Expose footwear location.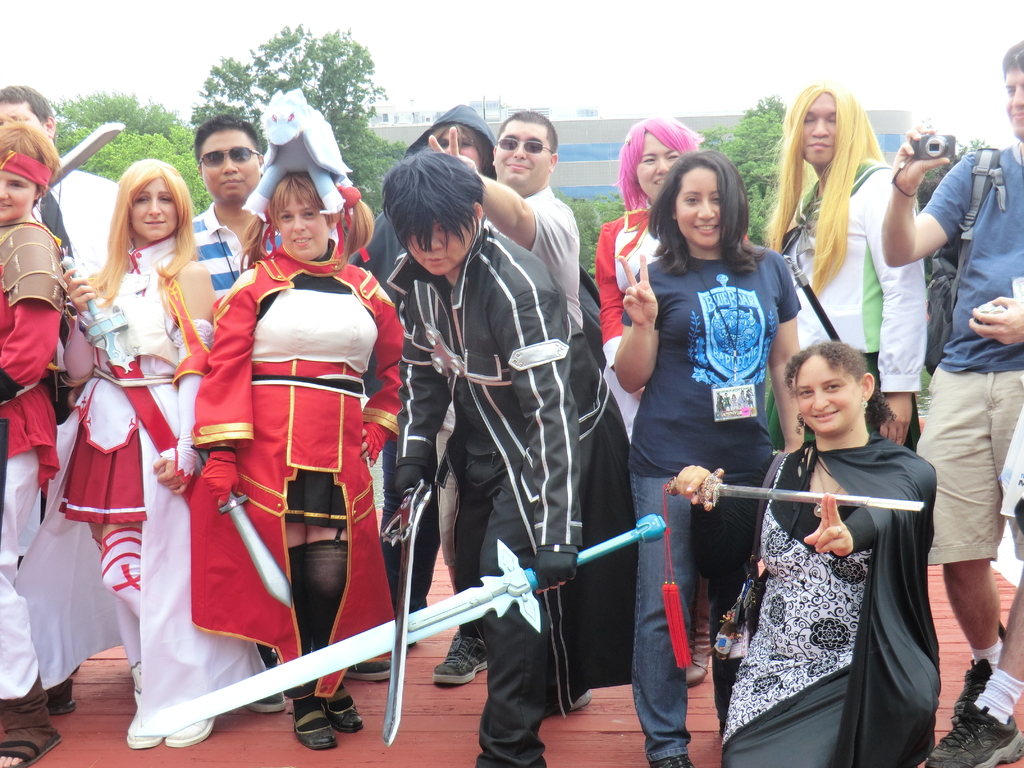
Exposed at [292, 707, 340, 749].
